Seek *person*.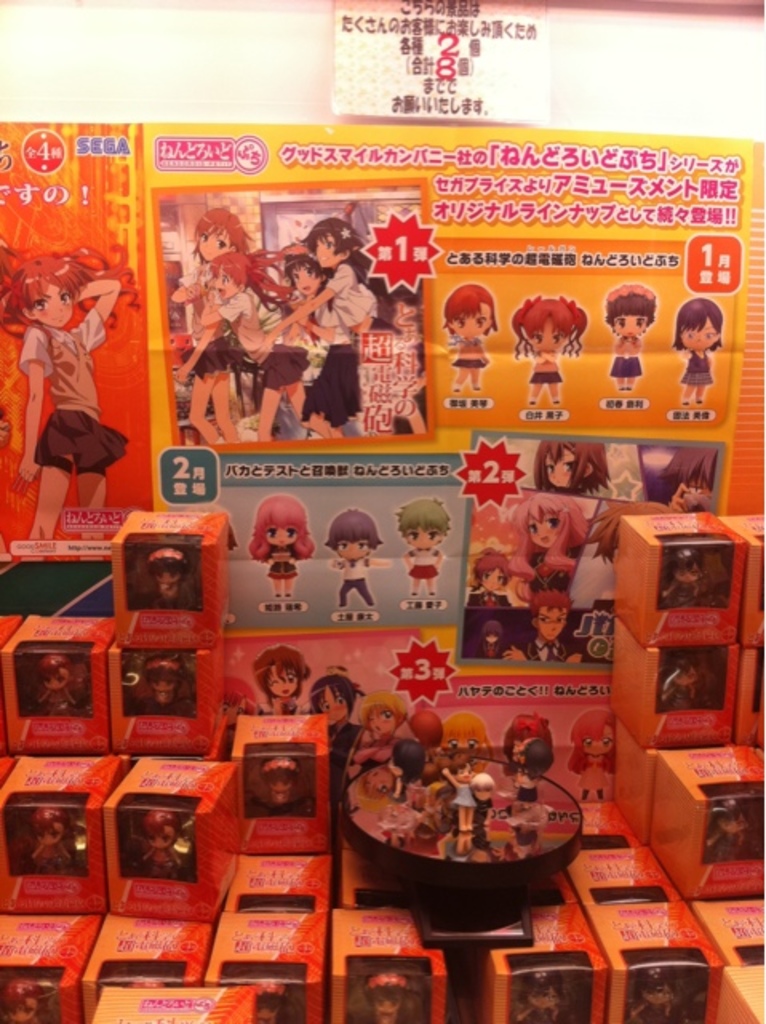
(385,496,448,595).
